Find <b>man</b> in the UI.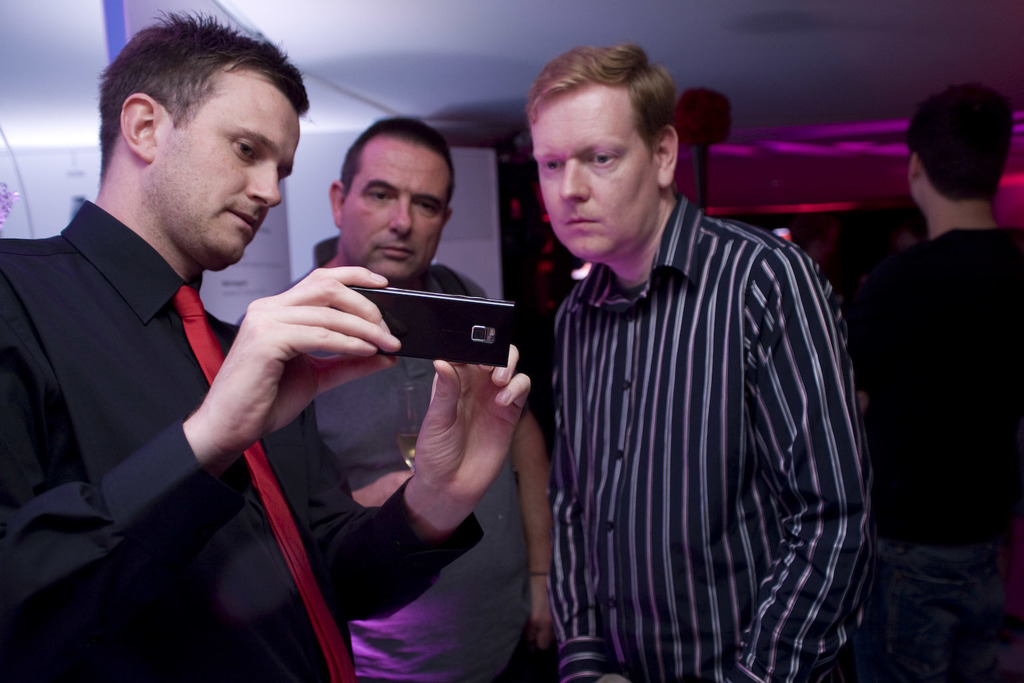
UI element at (x1=309, y1=110, x2=561, y2=682).
